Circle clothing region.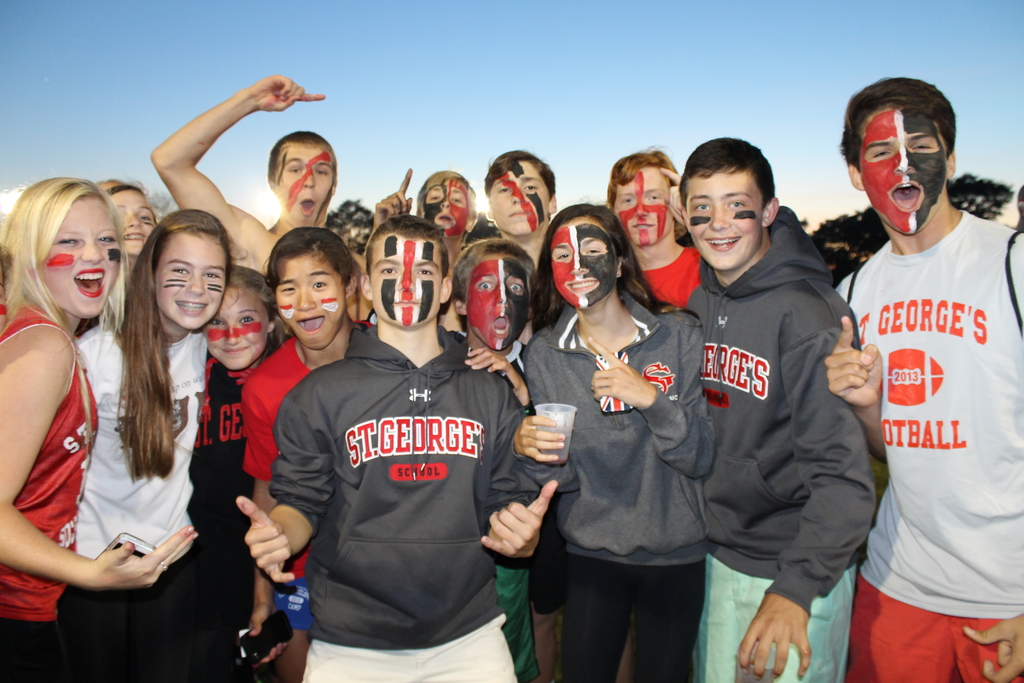
Region: (left=669, top=163, right=883, bottom=641).
